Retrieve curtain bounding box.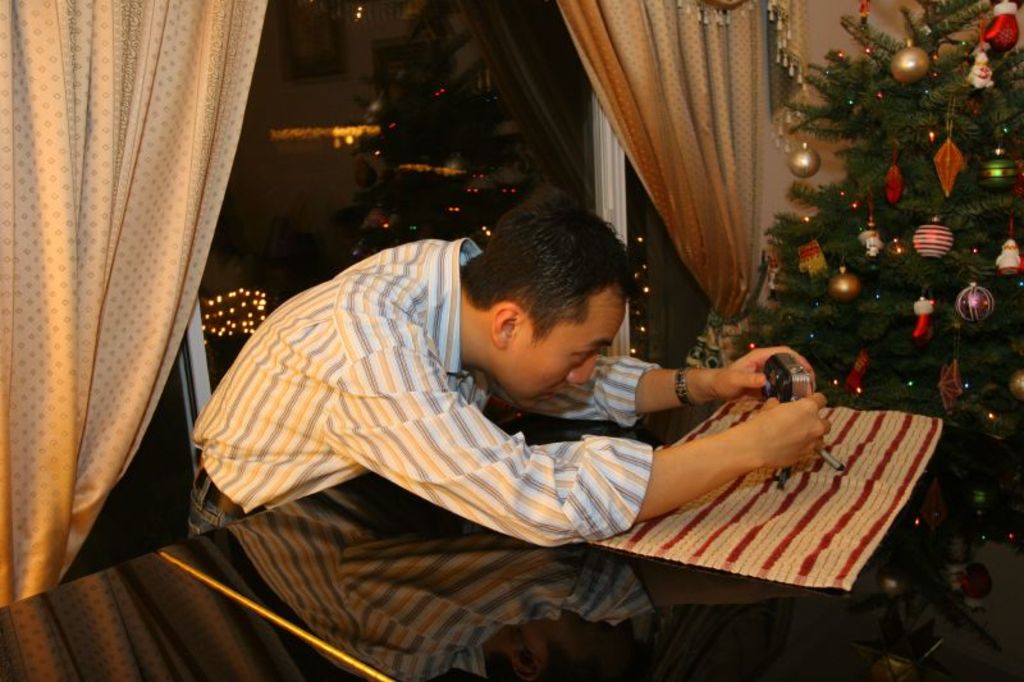
Bounding box: [left=0, top=0, right=264, bottom=608].
